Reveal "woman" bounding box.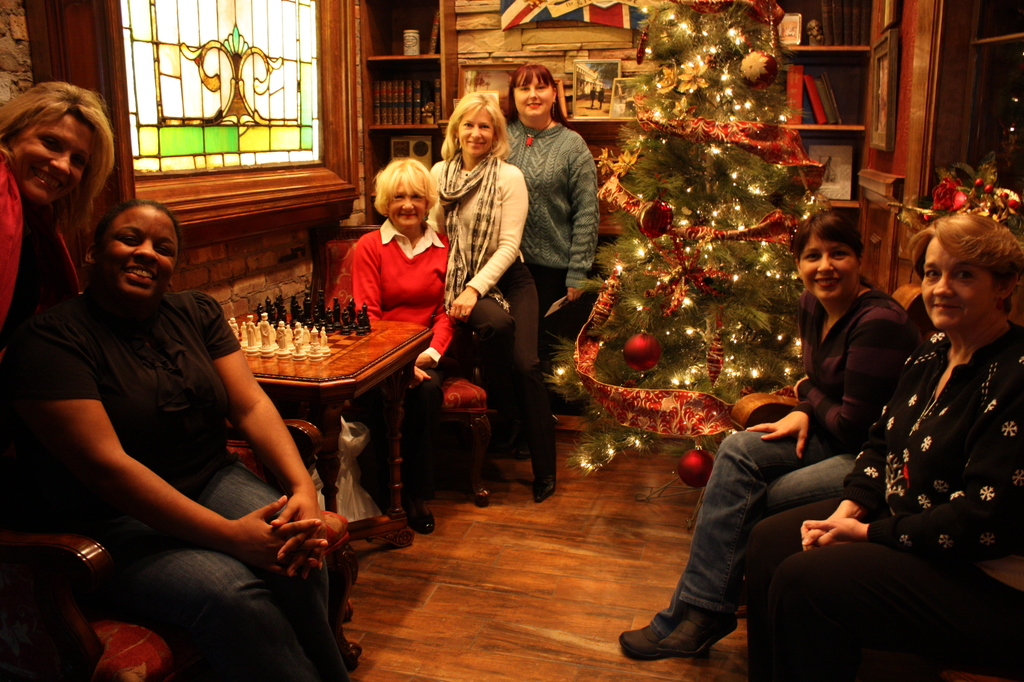
Revealed: [x1=428, y1=88, x2=559, y2=505].
